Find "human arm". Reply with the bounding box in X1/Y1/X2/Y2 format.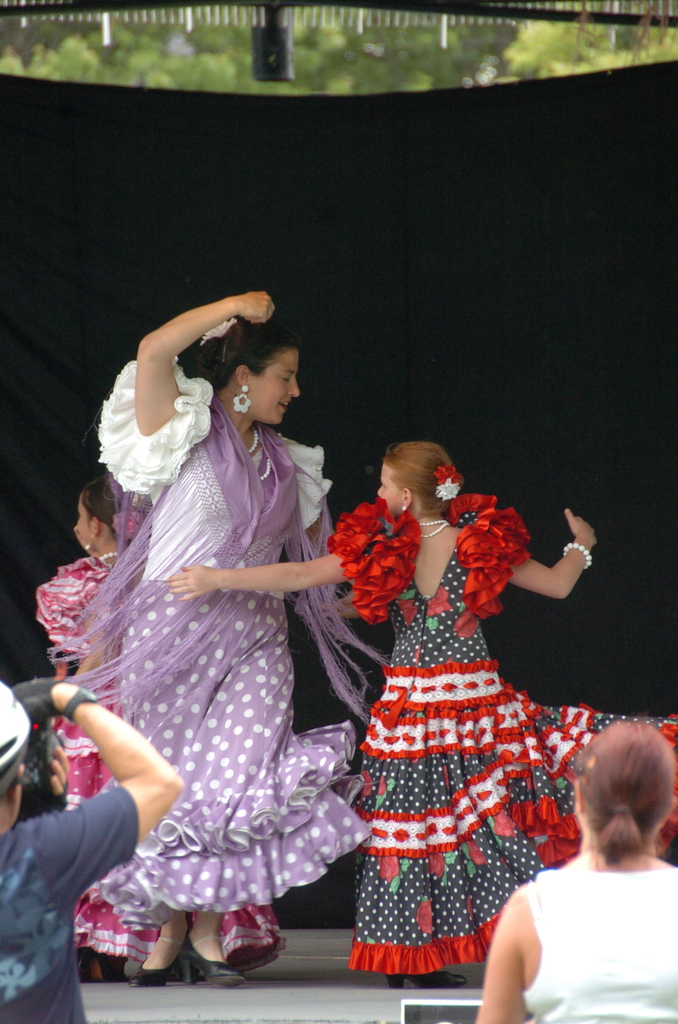
106/288/256/469.
